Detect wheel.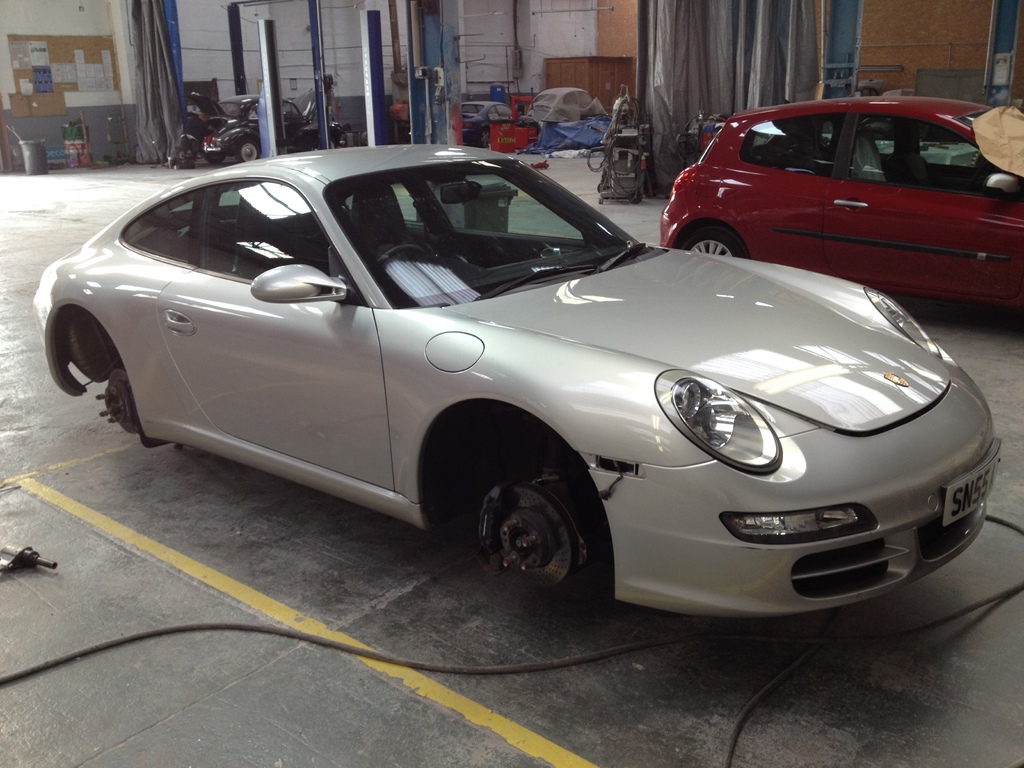
Detected at <region>629, 191, 641, 203</region>.
